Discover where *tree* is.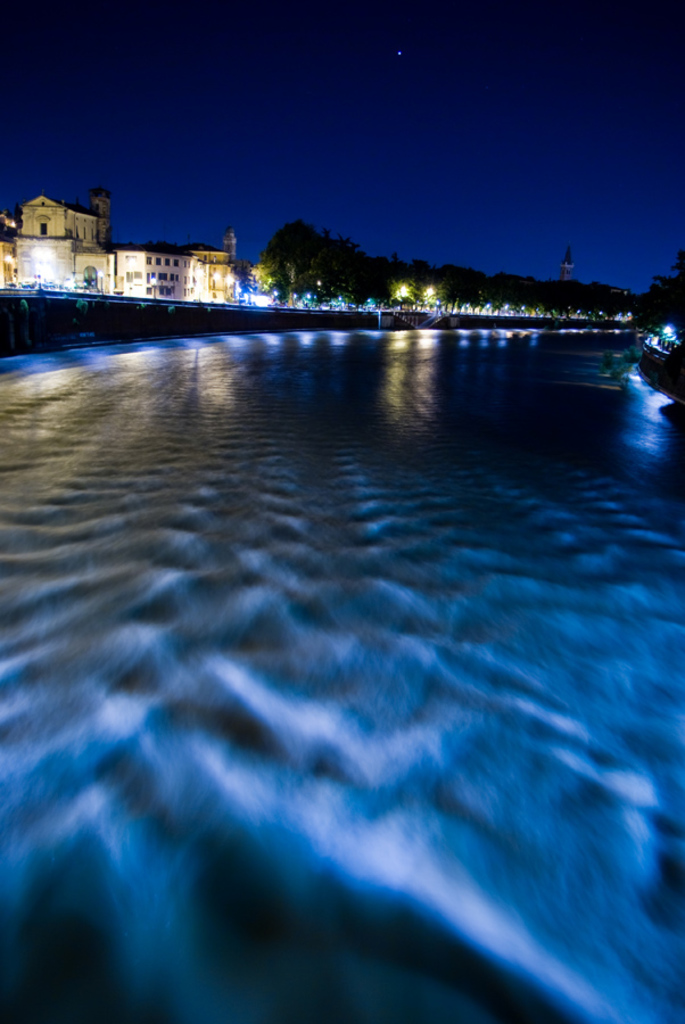
Discovered at bbox=[535, 272, 568, 319].
